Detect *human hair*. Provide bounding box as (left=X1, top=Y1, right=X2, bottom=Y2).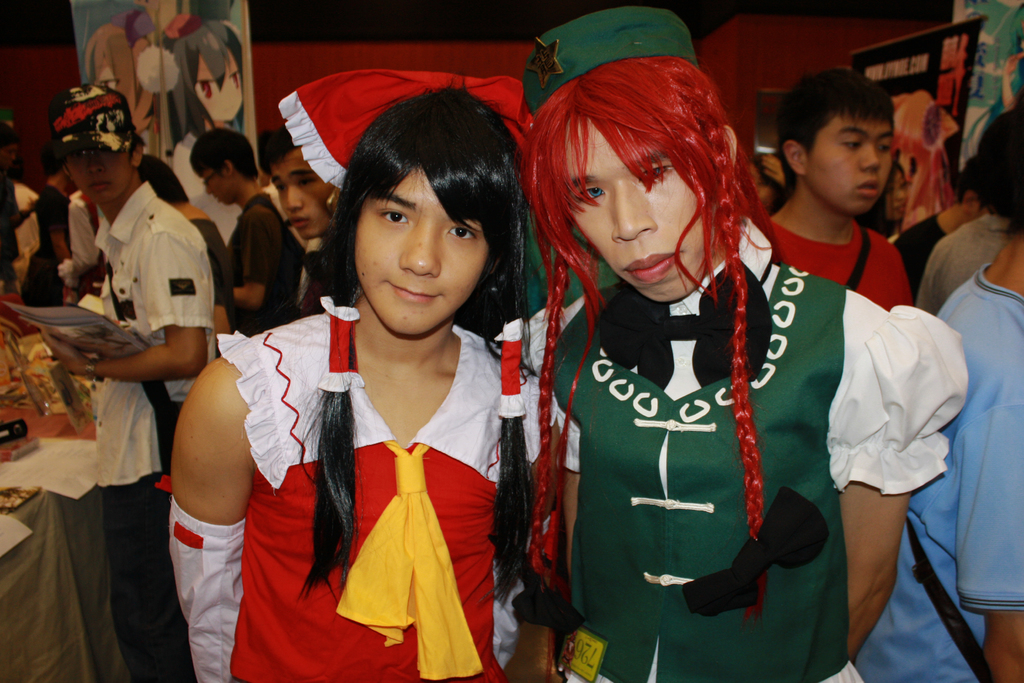
(left=172, top=24, right=242, bottom=131).
